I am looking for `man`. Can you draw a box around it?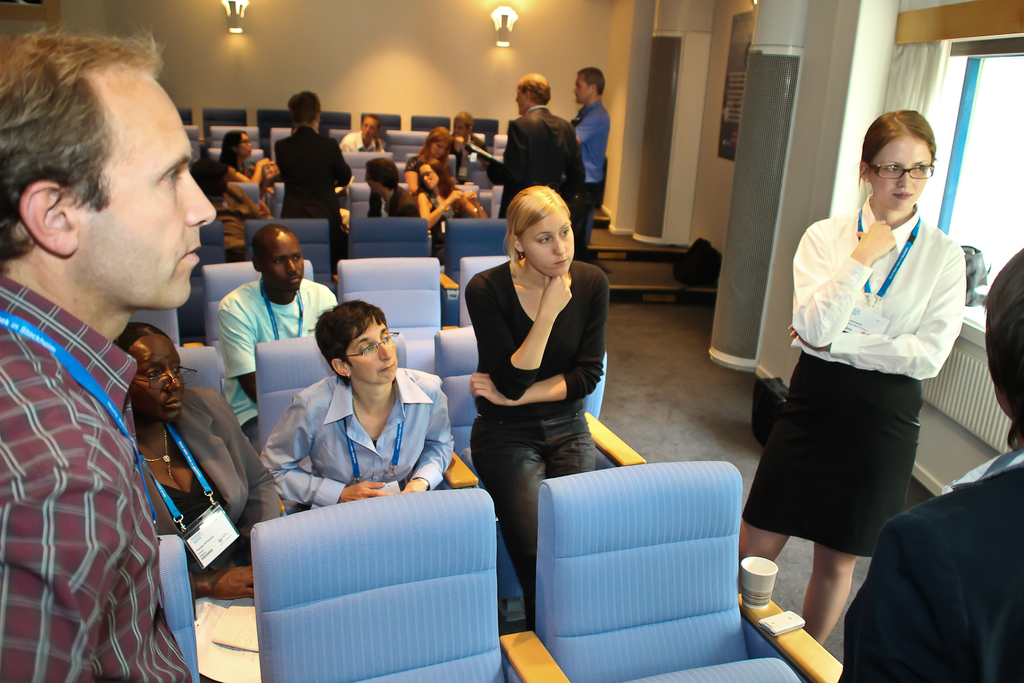
Sure, the bounding box is BBox(362, 158, 418, 218).
